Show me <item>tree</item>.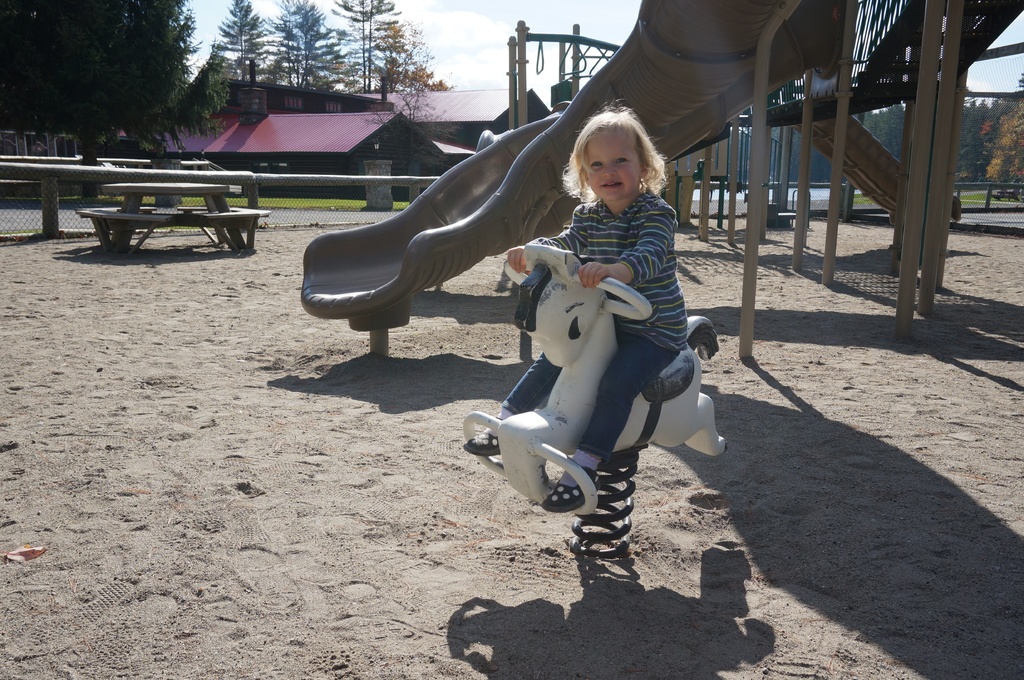
<item>tree</item> is here: bbox(214, 0, 275, 102).
